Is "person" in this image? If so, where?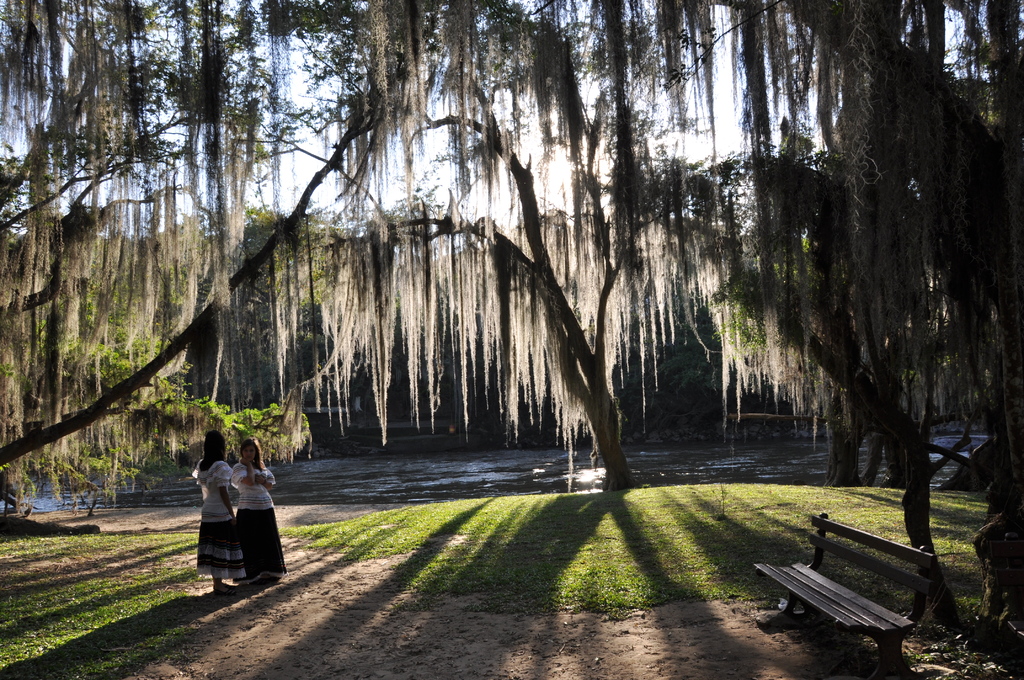
Yes, at (x1=179, y1=449, x2=253, y2=587).
